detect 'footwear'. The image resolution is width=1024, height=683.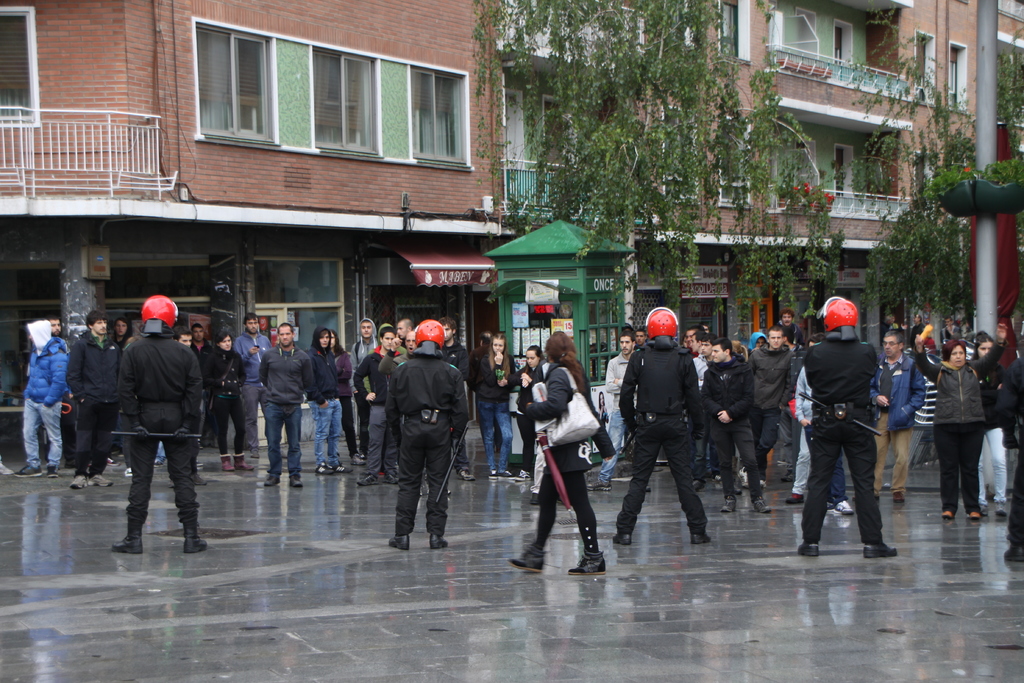
{"left": 291, "top": 475, "right": 301, "bottom": 488}.
